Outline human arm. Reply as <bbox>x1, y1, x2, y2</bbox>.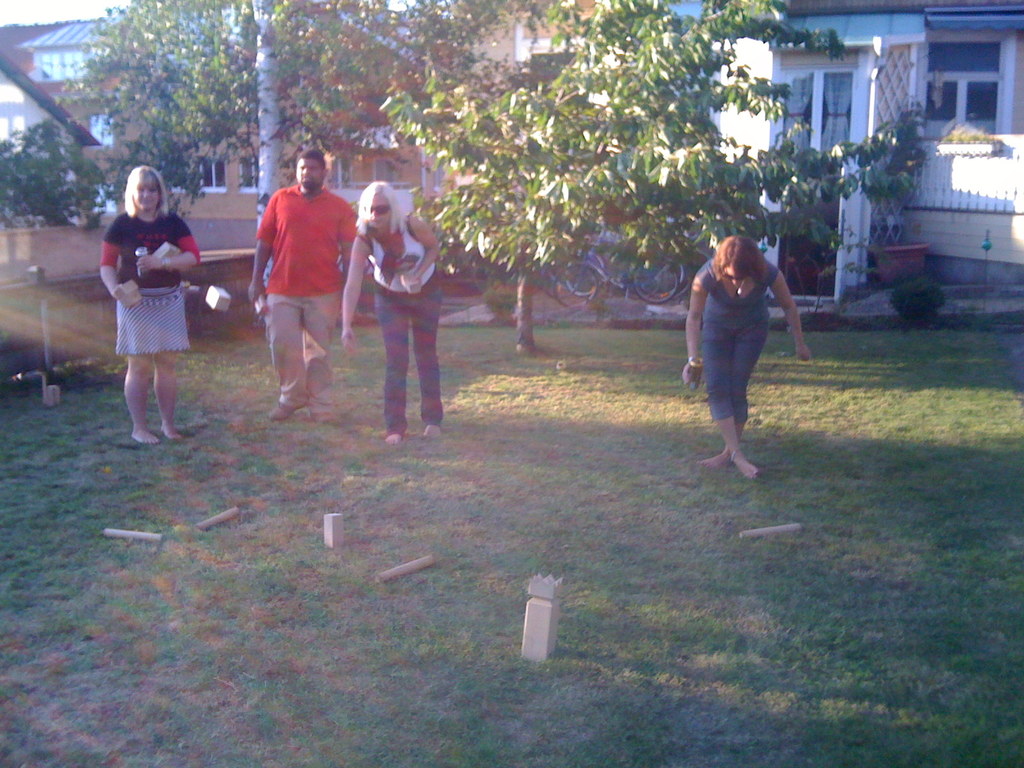
<bbox>771, 271, 812, 363</bbox>.
